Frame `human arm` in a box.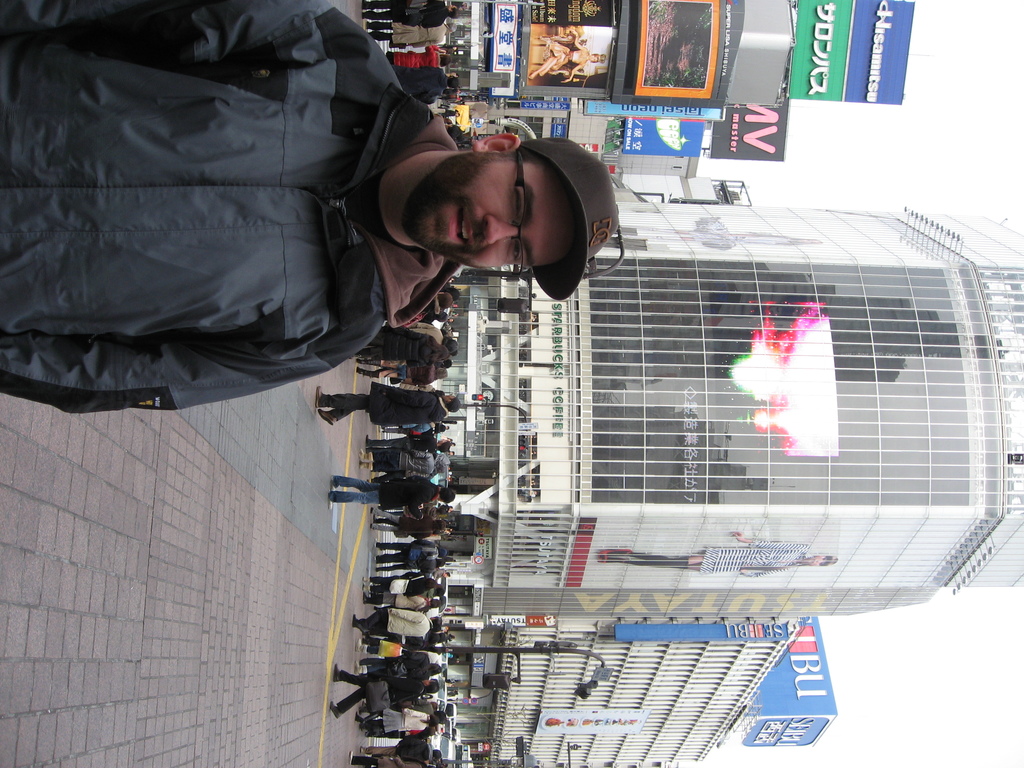
bbox(426, 41, 449, 56).
